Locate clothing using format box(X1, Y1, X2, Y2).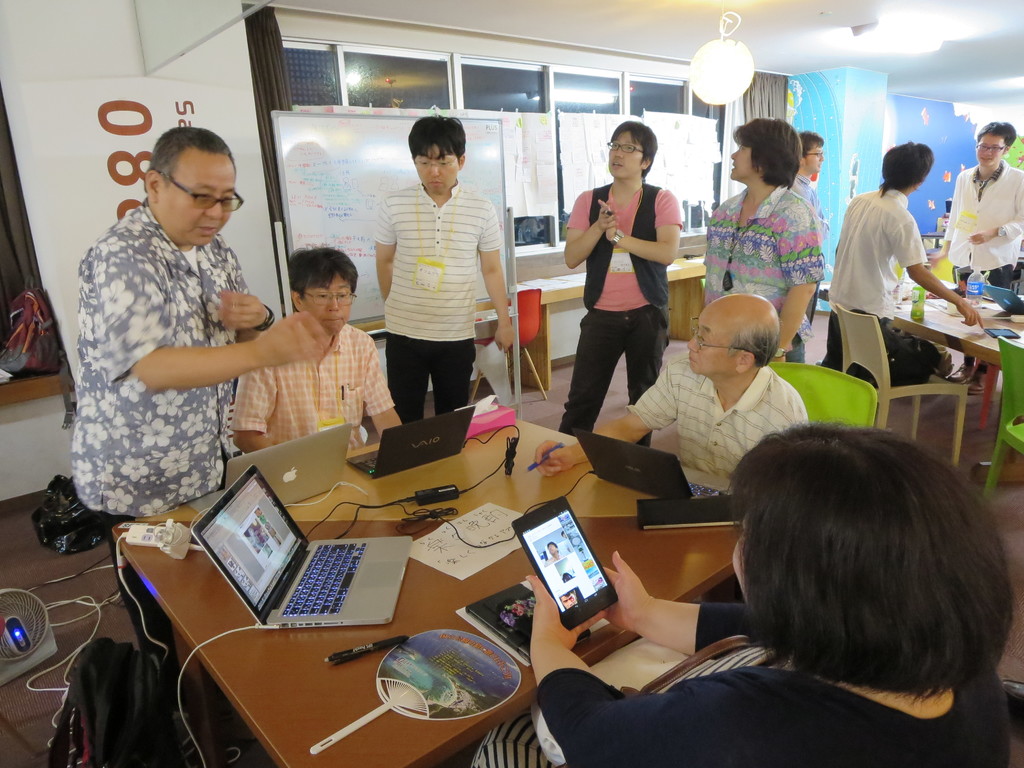
box(455, 643, 1023, 767).
